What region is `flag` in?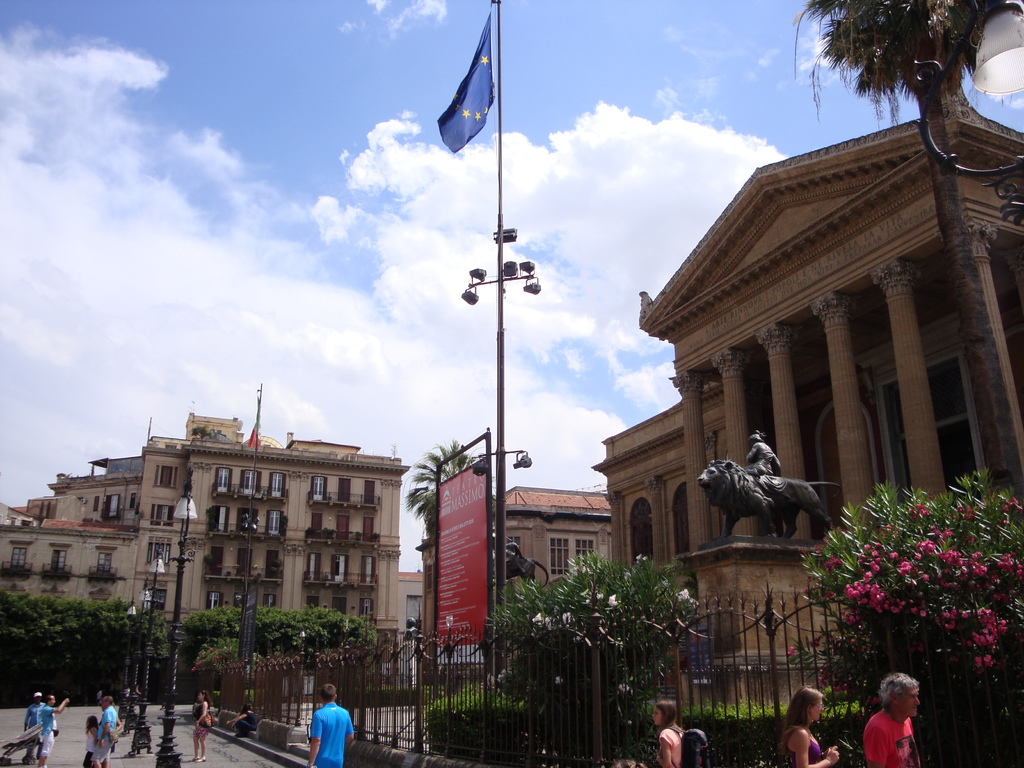
bbox=[434, 11, 496, 158].
